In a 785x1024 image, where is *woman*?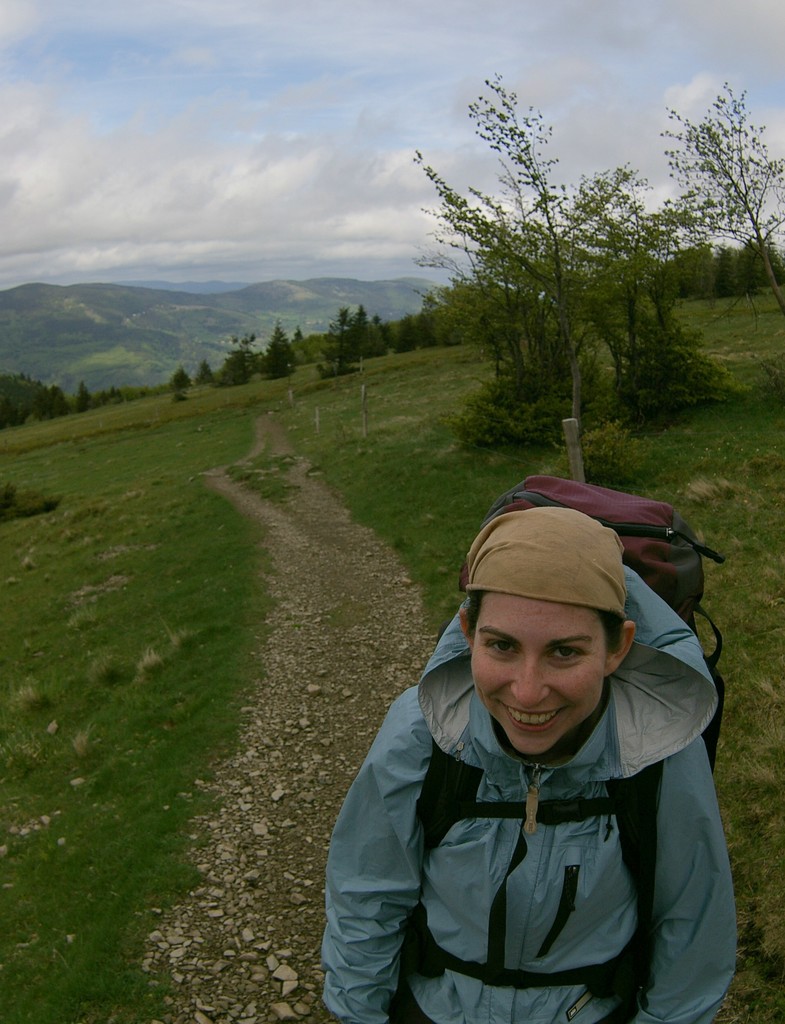
(left=293, top=417, right=754, bottom=1023).
